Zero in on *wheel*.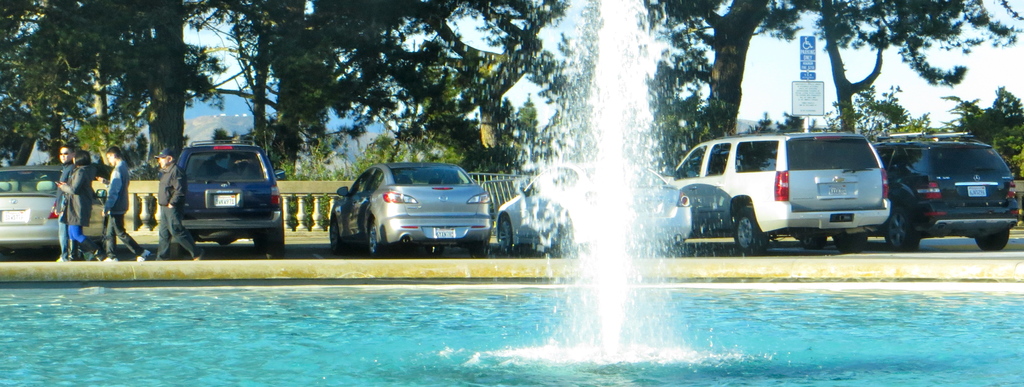
Zeroed in: crop(423, 244, 442, 256).
